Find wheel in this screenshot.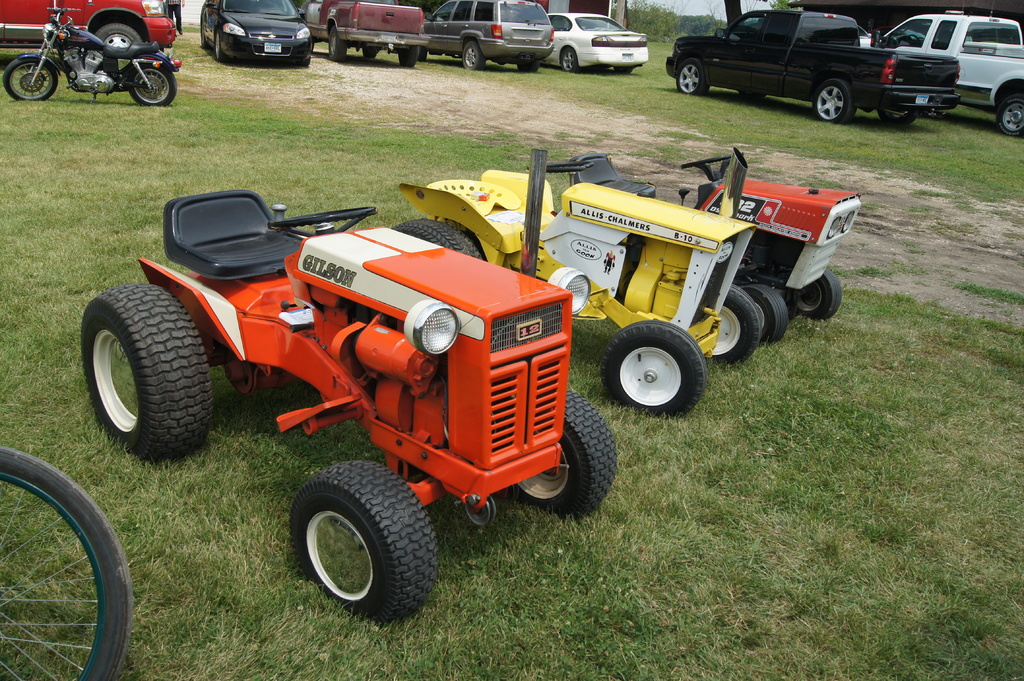
The bounding box for wheel is locate(199, 17, 209, 48).
